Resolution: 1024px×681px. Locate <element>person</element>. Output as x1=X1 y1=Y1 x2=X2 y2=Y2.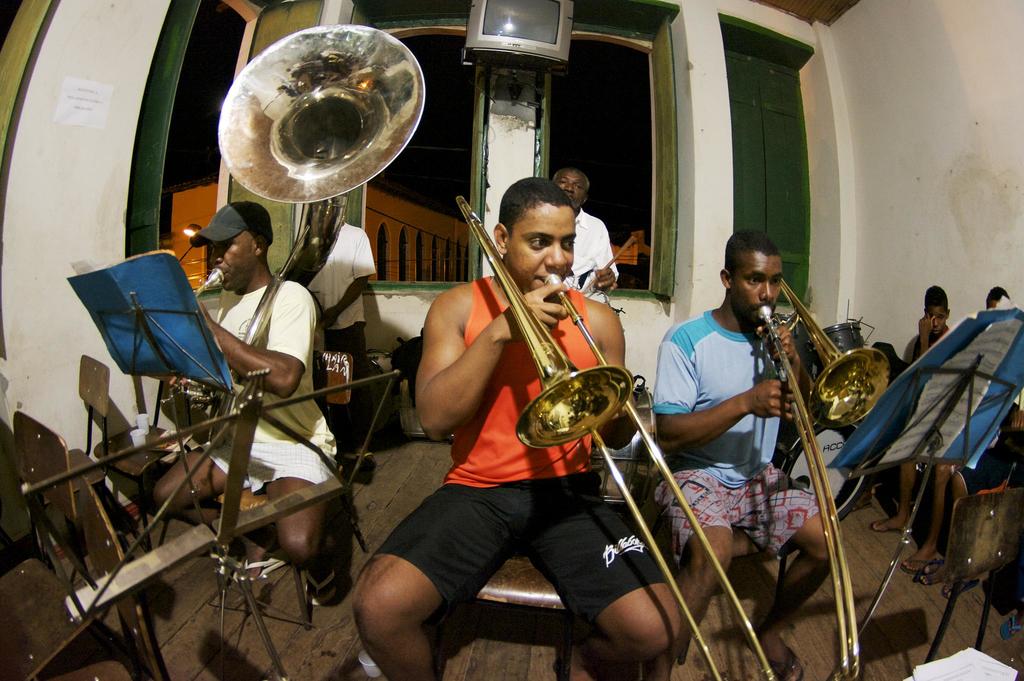
x1=900 y1=281 x2=956 y2=427.
